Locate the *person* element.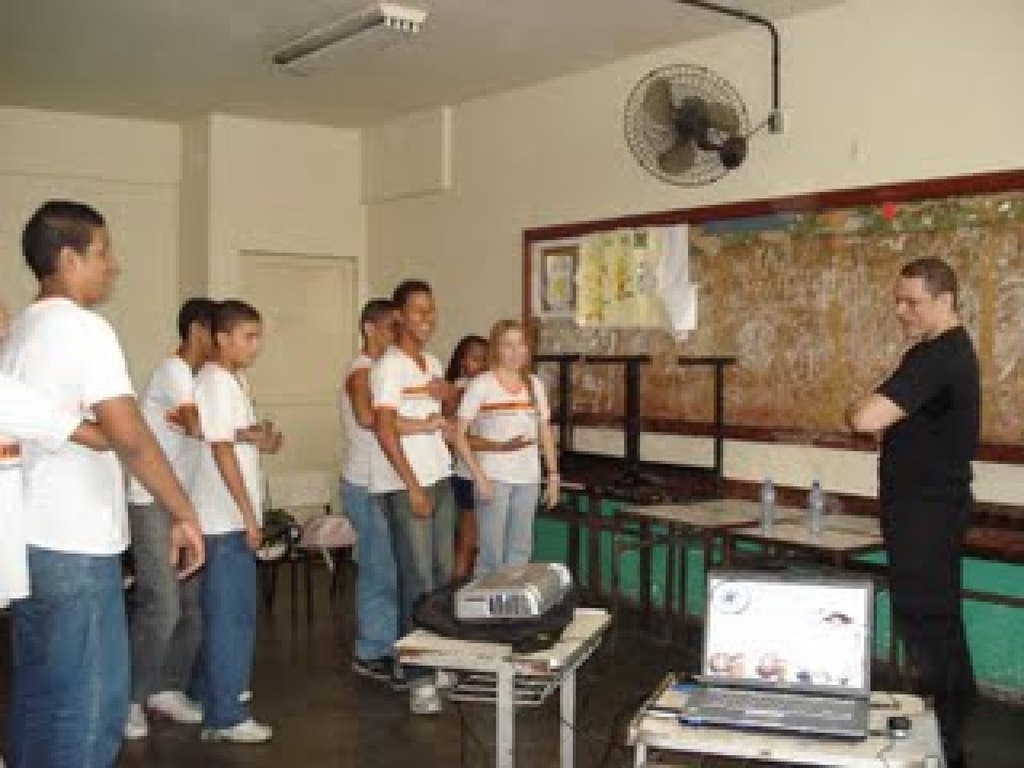
Element bbox: BBox(335, 292, 452, 683).
